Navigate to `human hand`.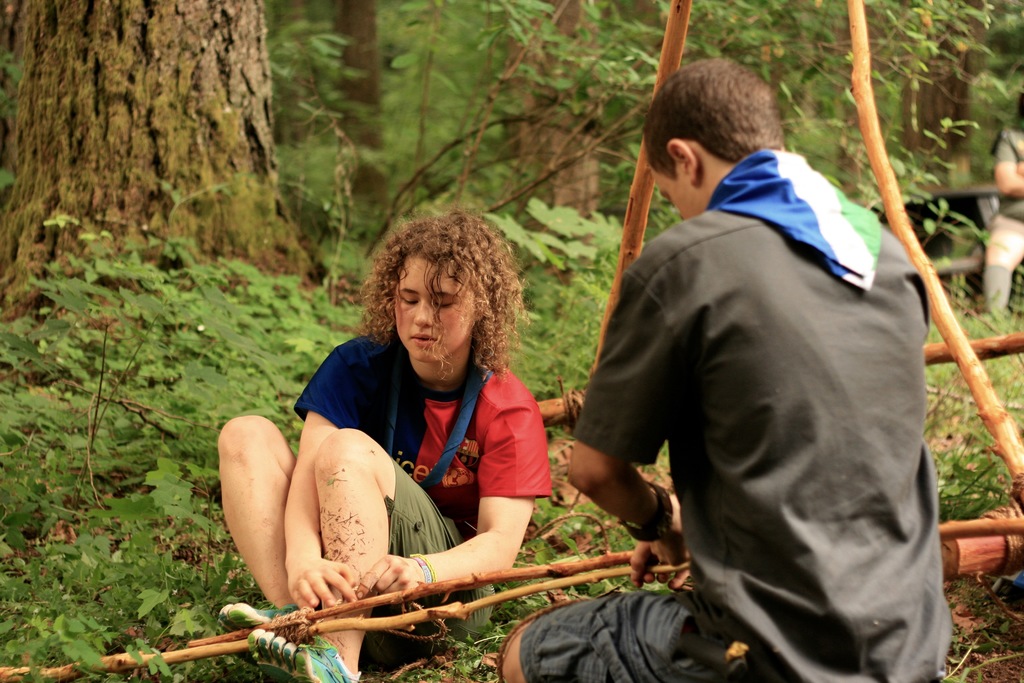
Navigation target: (628,495,696,593).
